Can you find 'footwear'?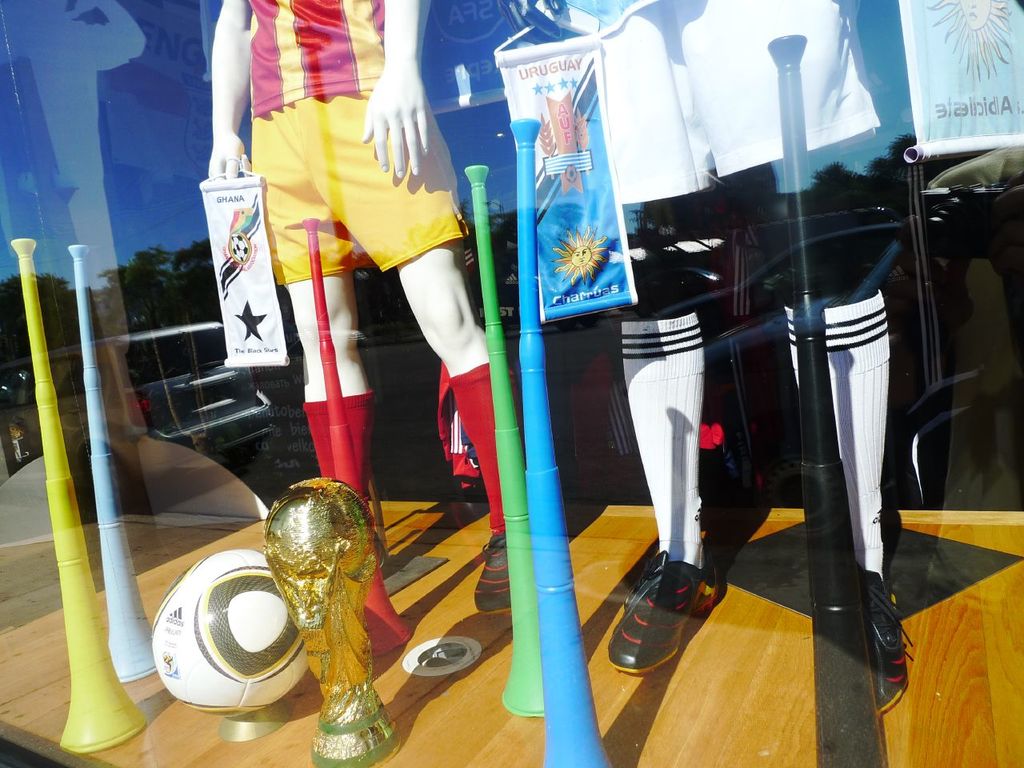
Yes, bounding box: (858,566,912,718).
